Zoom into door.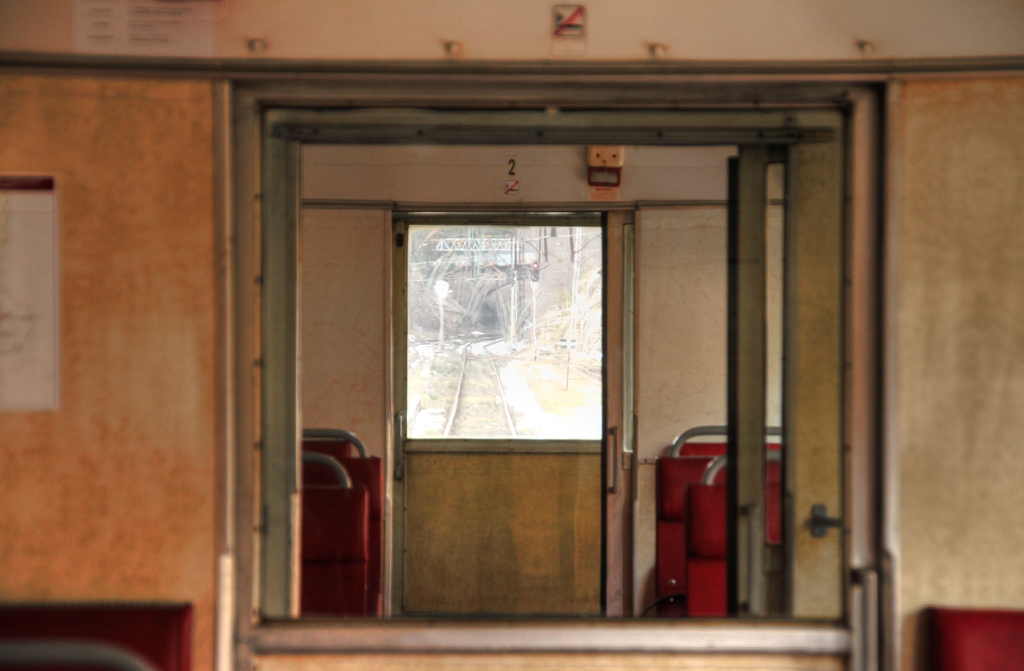
Zoom target: 390,202,603,617.
